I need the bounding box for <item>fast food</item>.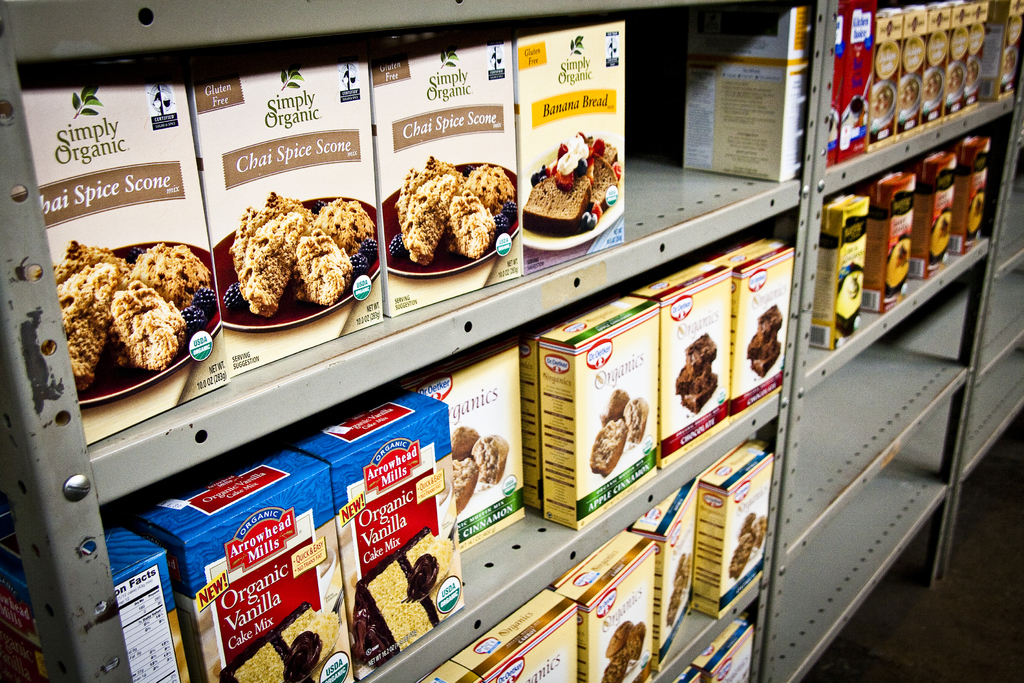
Here it is: 624/399/649/445.
